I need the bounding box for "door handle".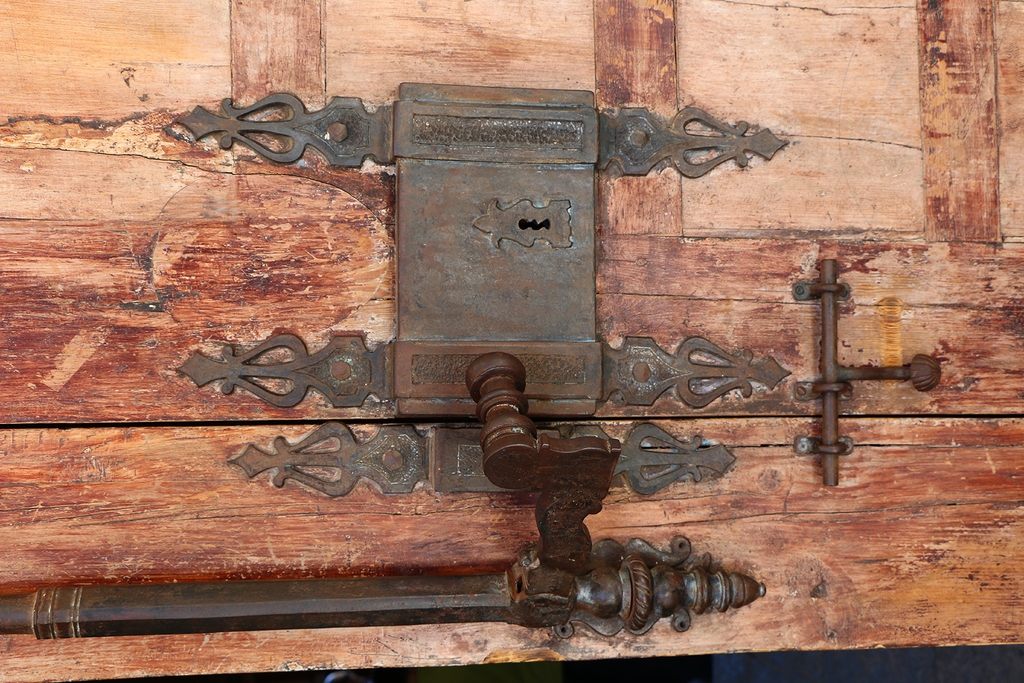
Here it is: pyautogui.locateOnScreen(0, 78, 793, 641).
